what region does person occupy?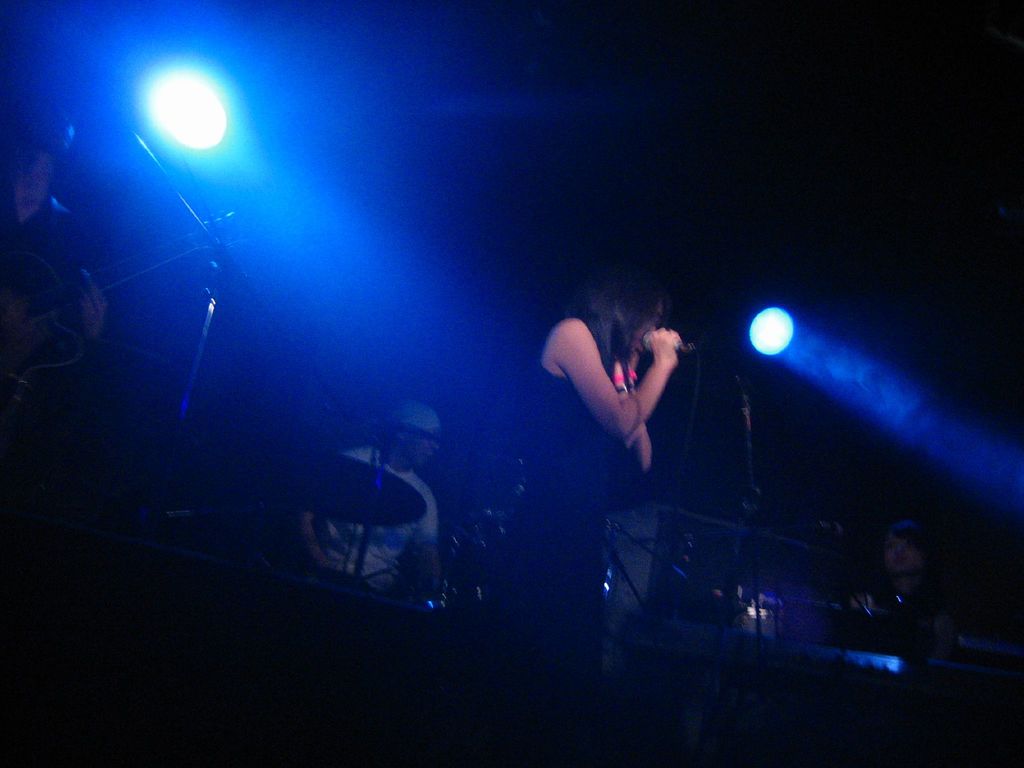
(x1=297, y1=404, x2=452, y2=616).
